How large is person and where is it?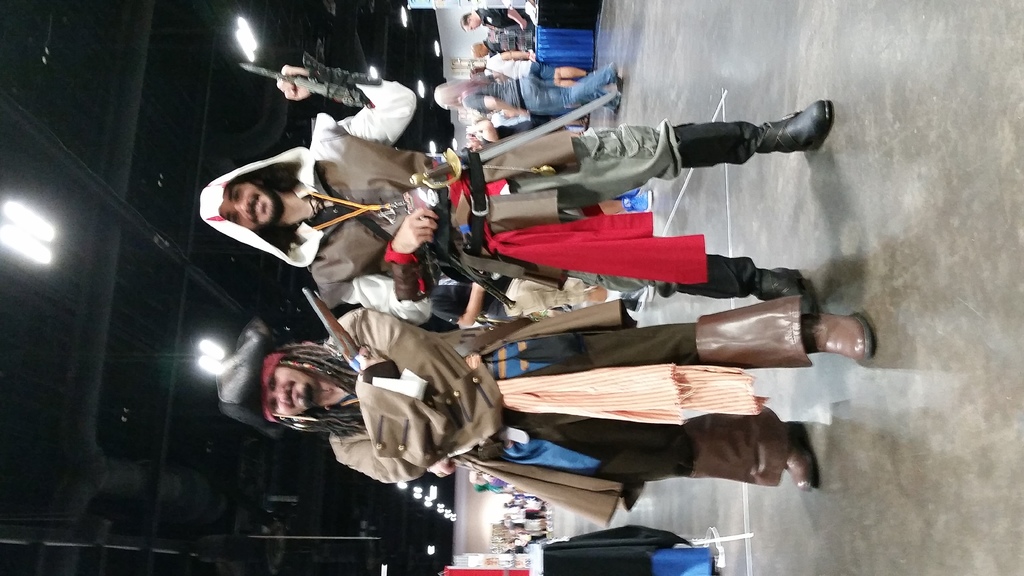
Bounding box: Rect(461, 4, 532, 31).
